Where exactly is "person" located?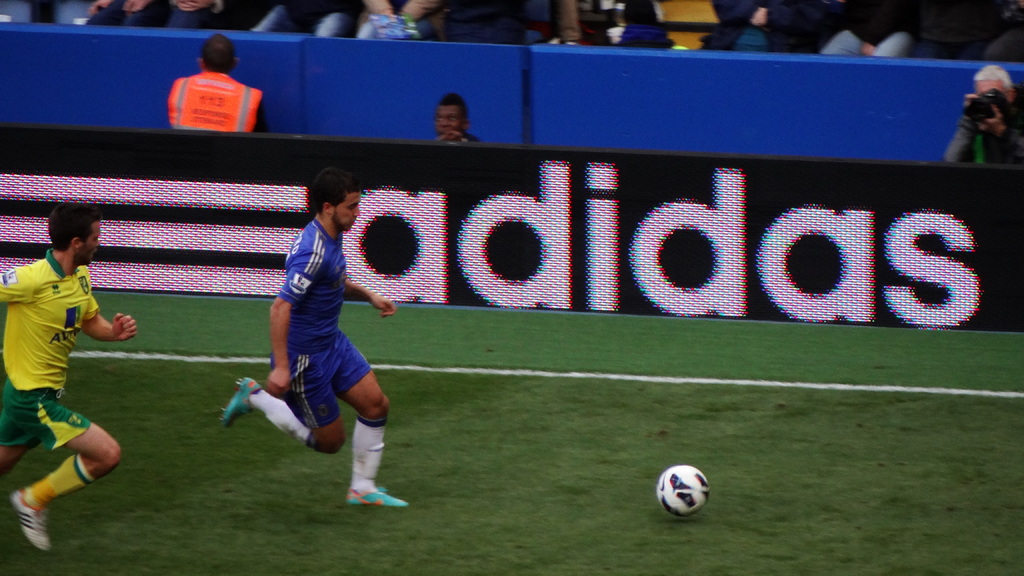
Its bounding box is 166:31:271:137.
